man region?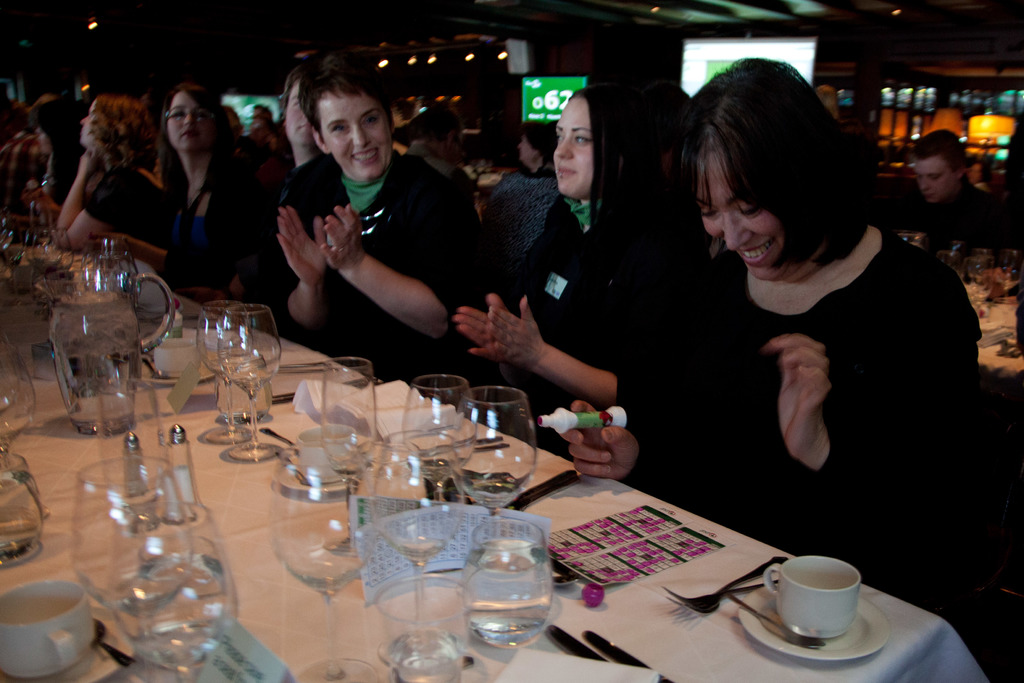
l=892, t=123, r=1009, b=252
